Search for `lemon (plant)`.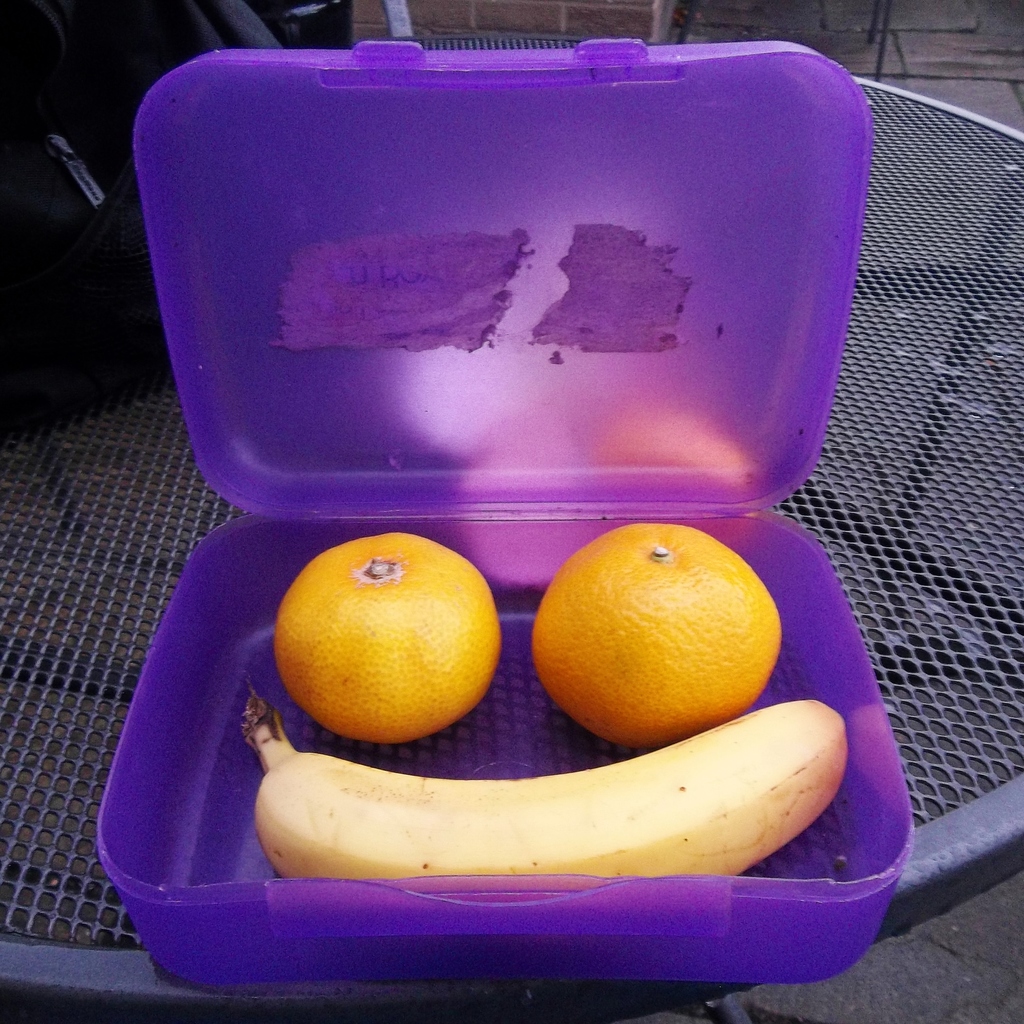
Found at 531:526:784:746.
